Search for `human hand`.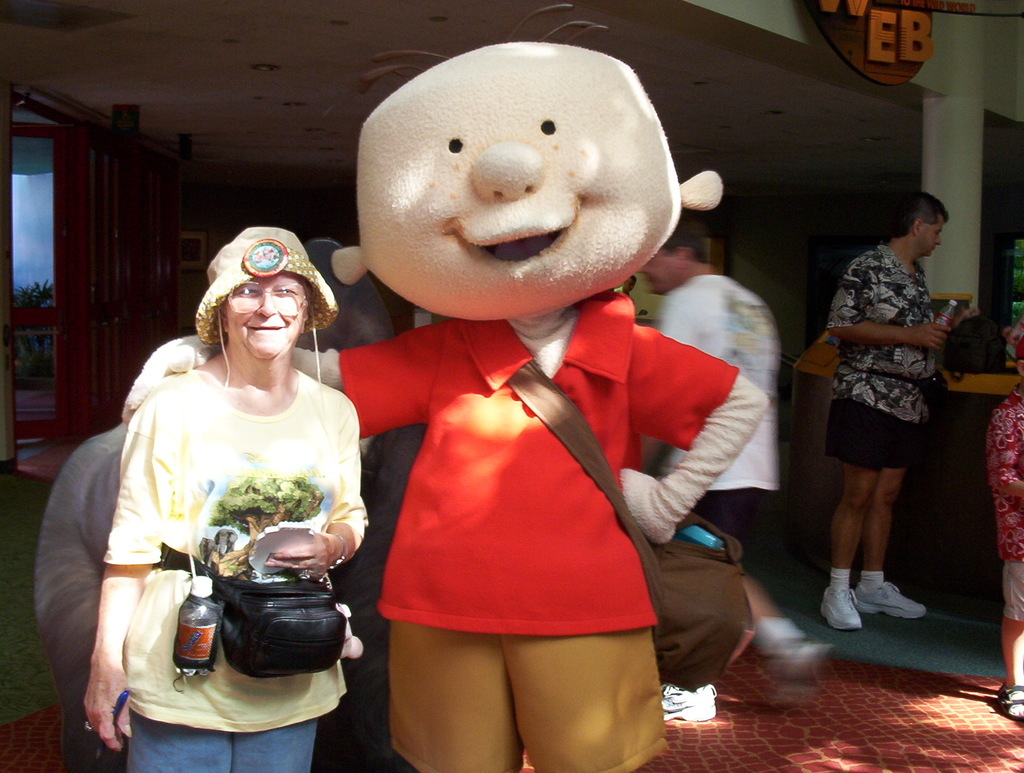
Found at bbox=[57, 642, 117, 756].
